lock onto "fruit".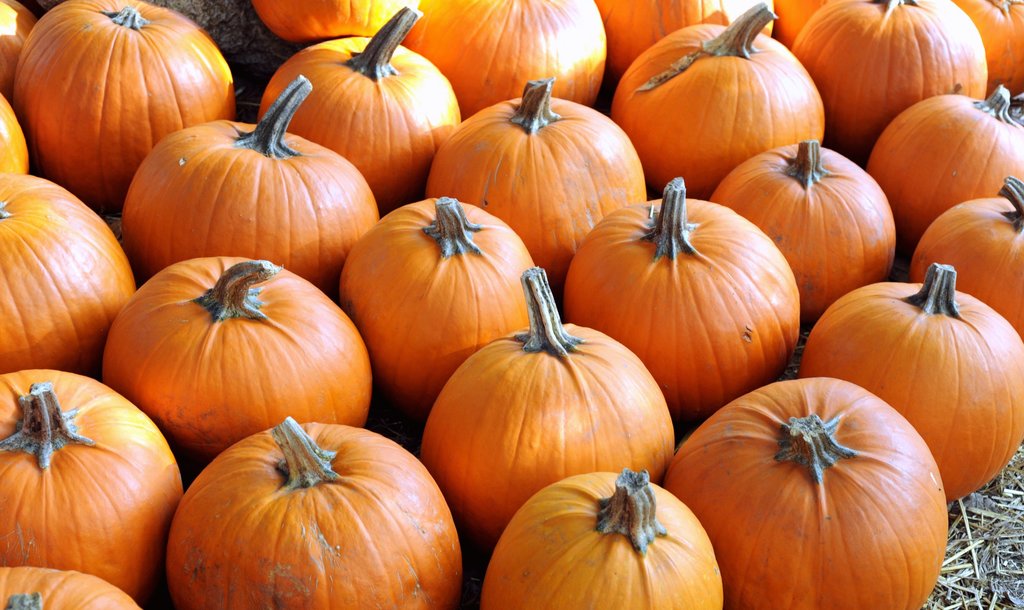
Locked: bbox(861, 82, 1023, 235).
